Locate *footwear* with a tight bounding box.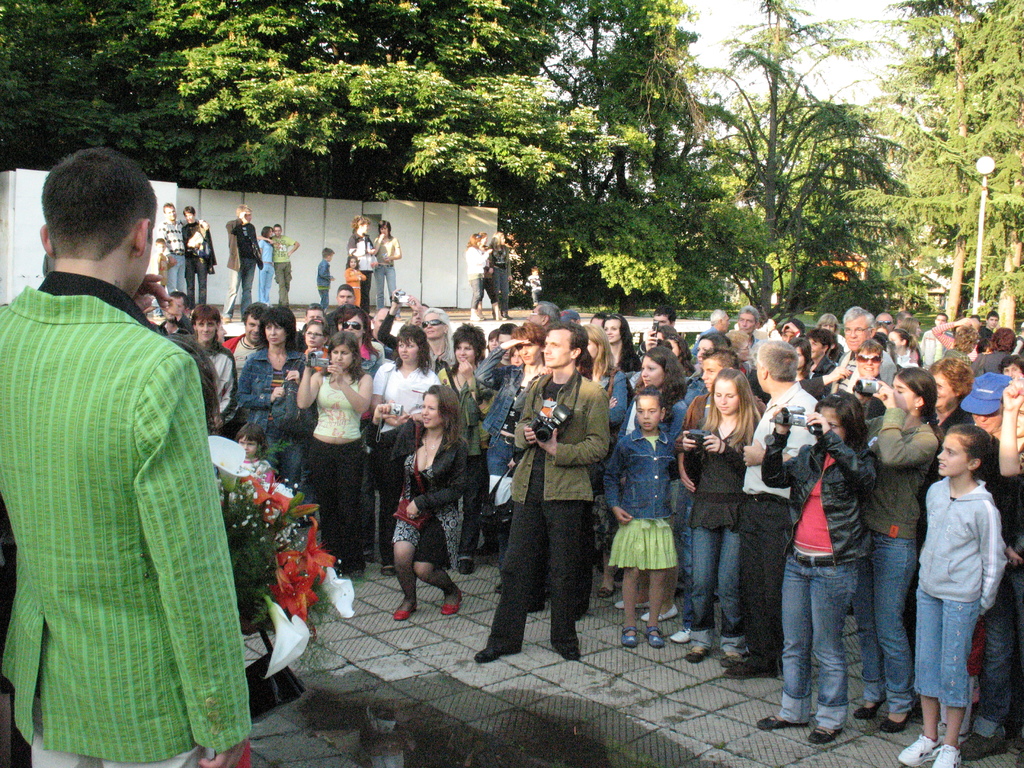
crop(643, 596, 675, 621).
